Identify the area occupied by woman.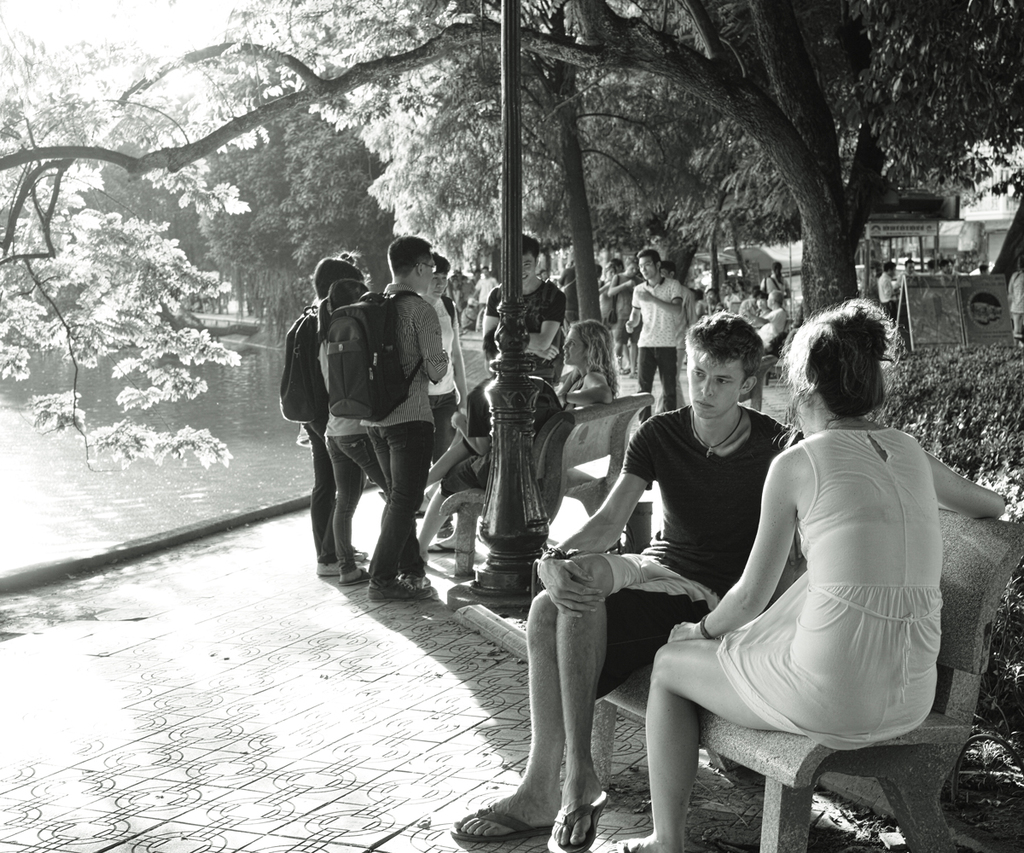
Area: 321 282 390 581.
